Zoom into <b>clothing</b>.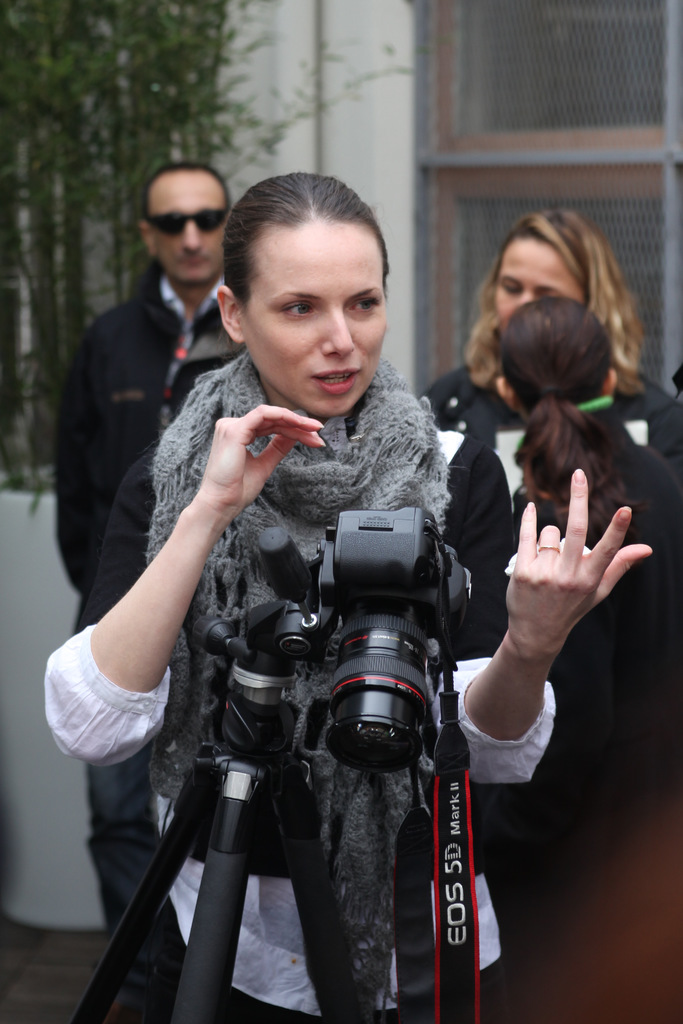
Zoom target: (53,263,242,960).
